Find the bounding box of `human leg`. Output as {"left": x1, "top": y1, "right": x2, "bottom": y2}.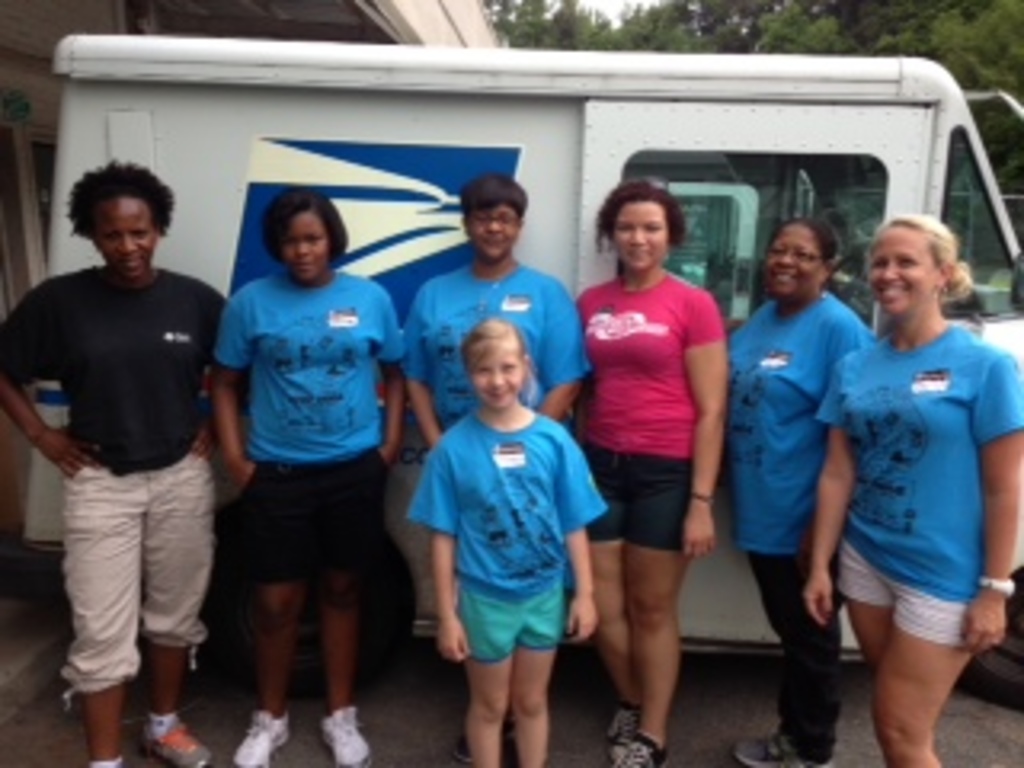
{"left": 592, "top": 458, "right": 646, "bottom": 755}.
